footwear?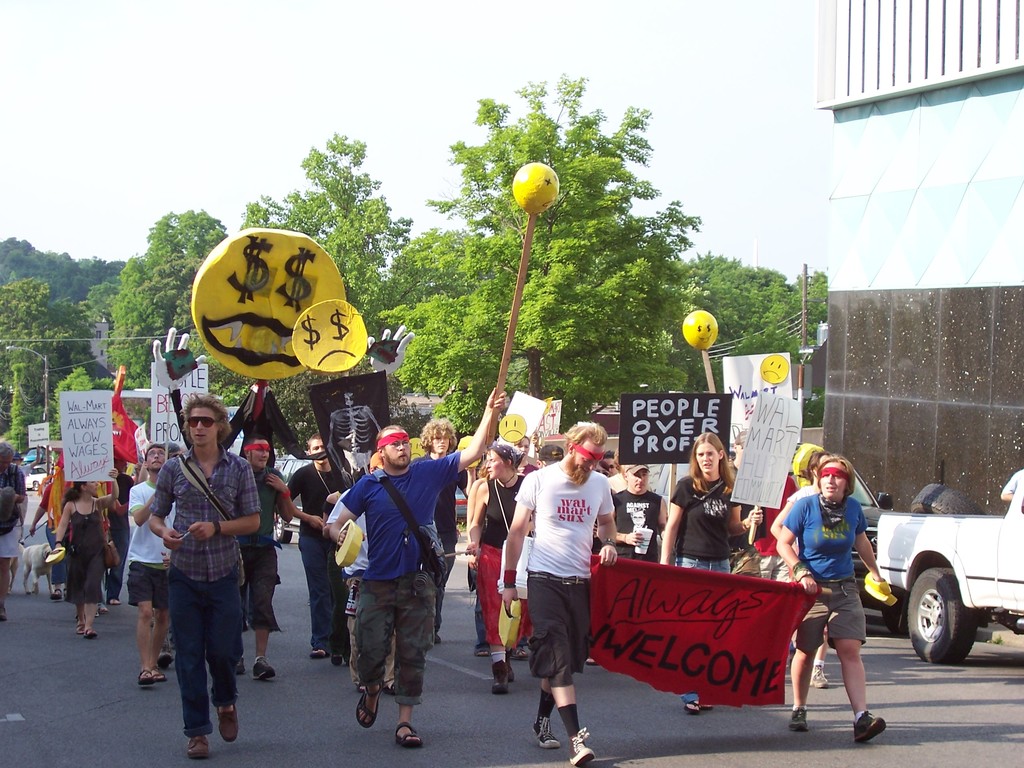
(83,627,97,642)
